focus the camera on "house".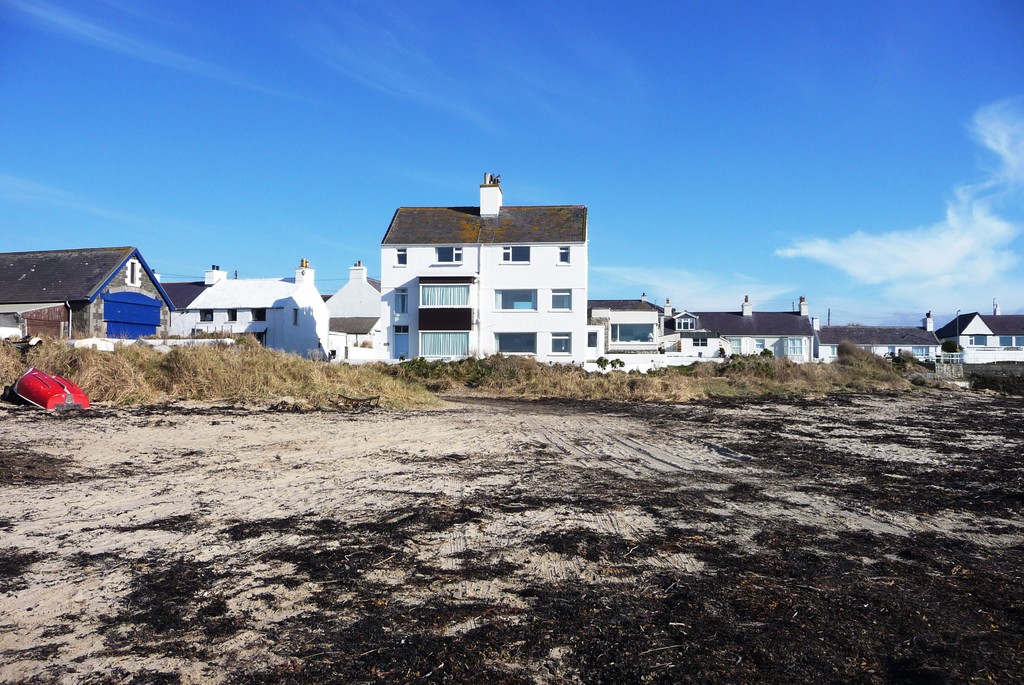
Focus region: (691, 285, 812, 383).
